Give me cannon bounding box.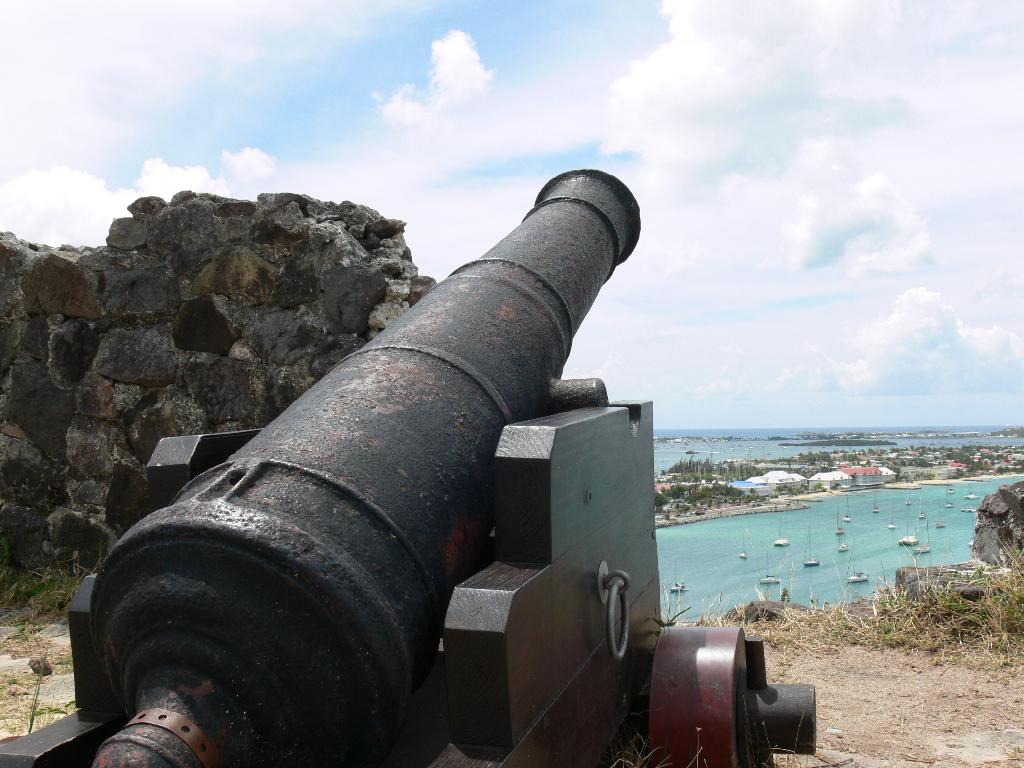
rect(0, 167, 819, 767).
